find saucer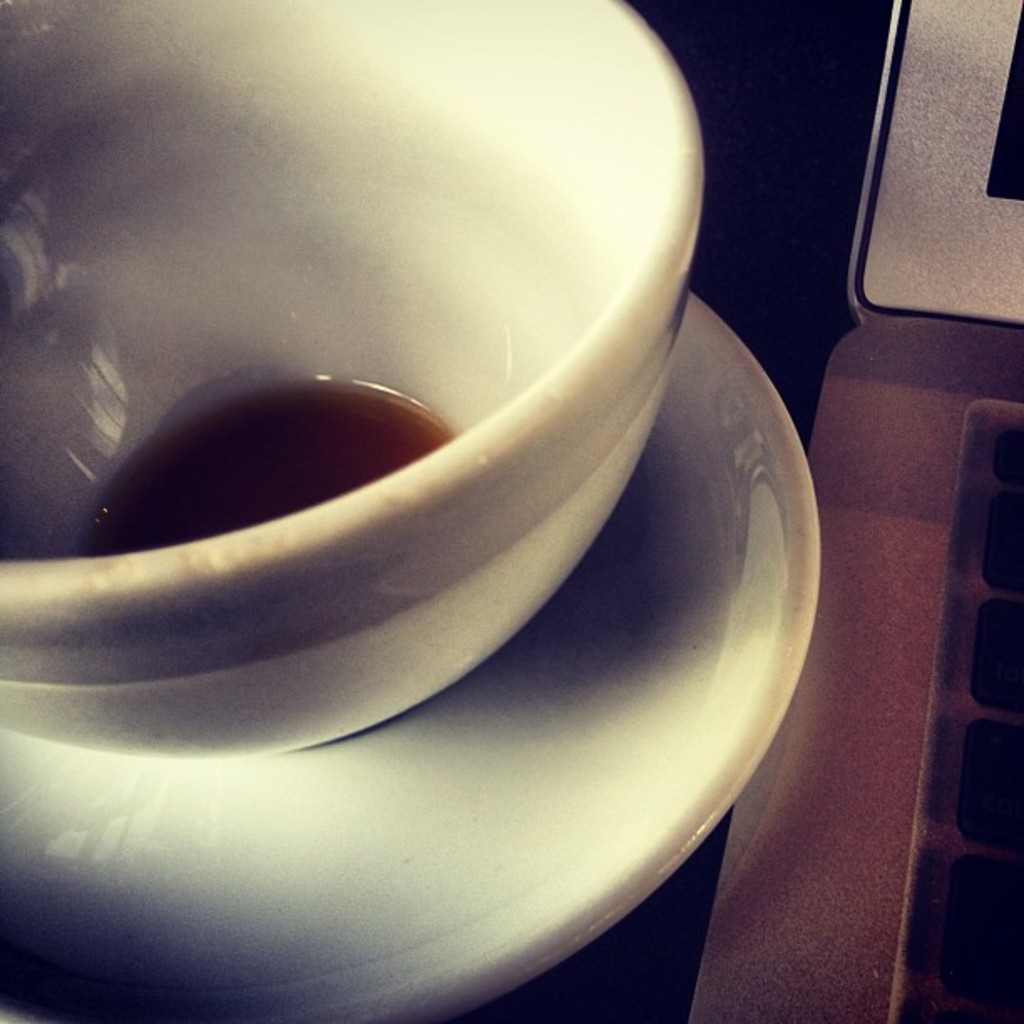
(0,291,832,1022)
